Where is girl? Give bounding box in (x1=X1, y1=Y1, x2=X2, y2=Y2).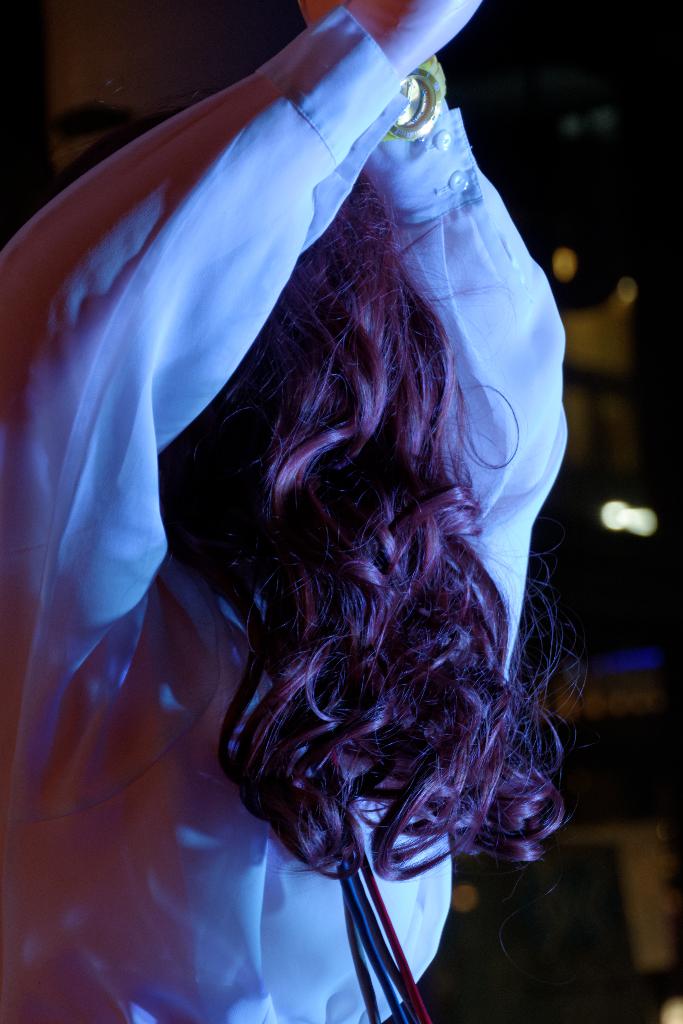
(x1=0, y1=0, x2=566, y2=1023).
